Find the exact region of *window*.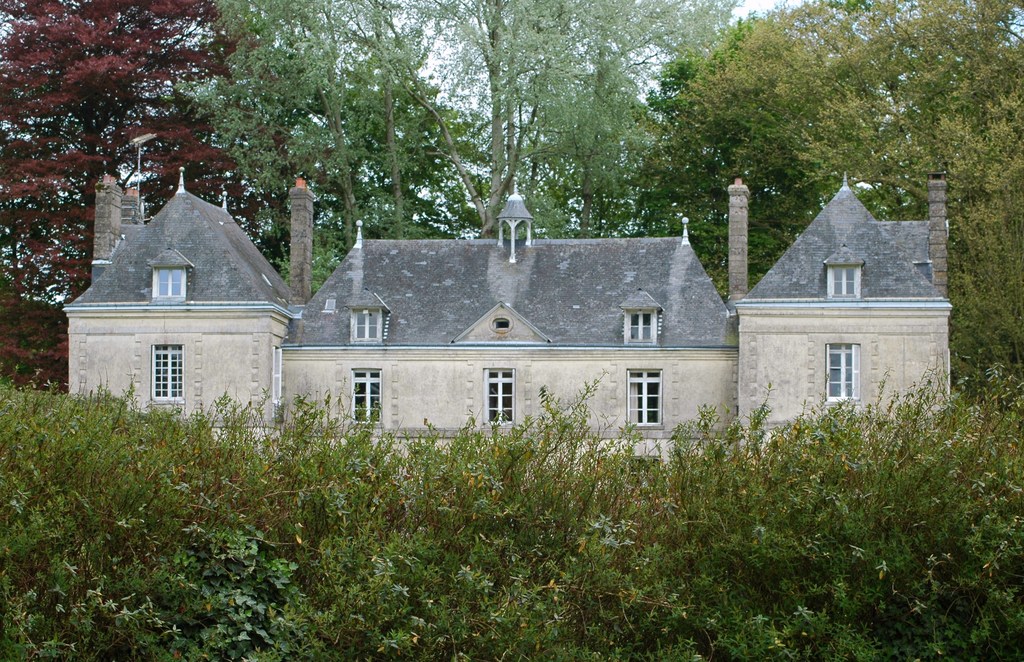
Exact region: [623,367,662,430].
